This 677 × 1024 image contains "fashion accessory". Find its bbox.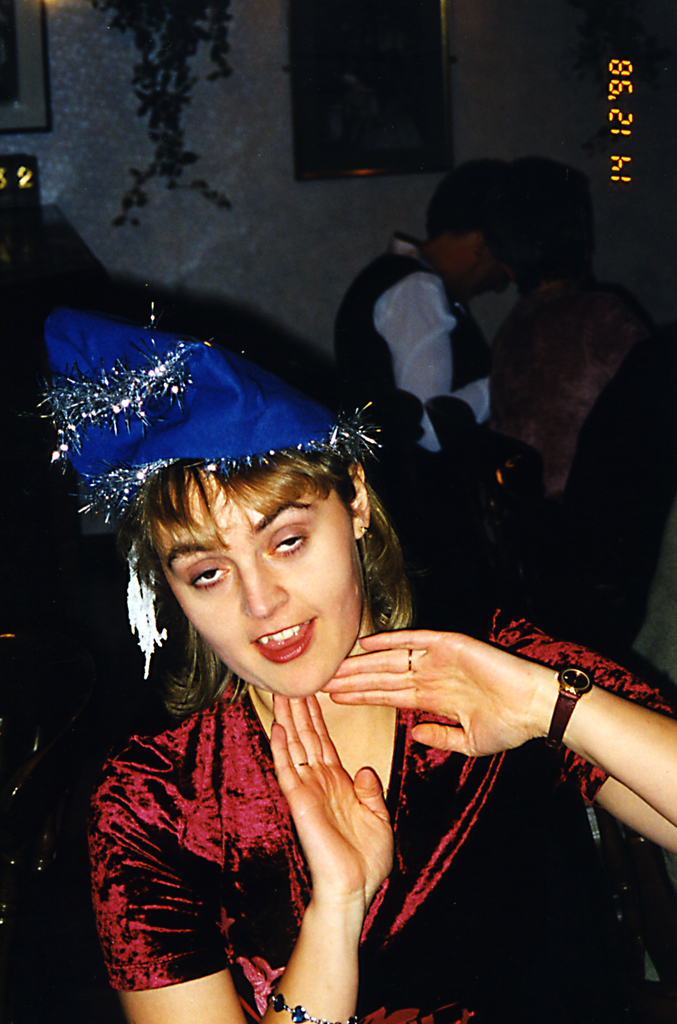
540:659:596:746.
